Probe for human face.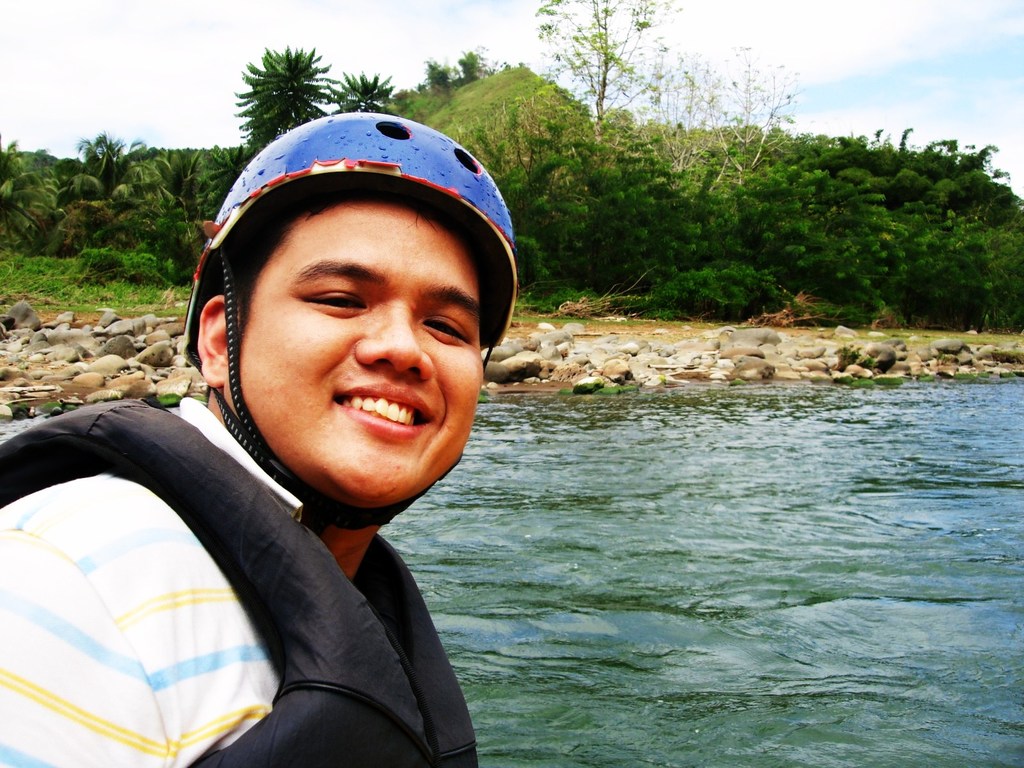
Probe result: x1=236, y1=181, x2=479, y2=511.
